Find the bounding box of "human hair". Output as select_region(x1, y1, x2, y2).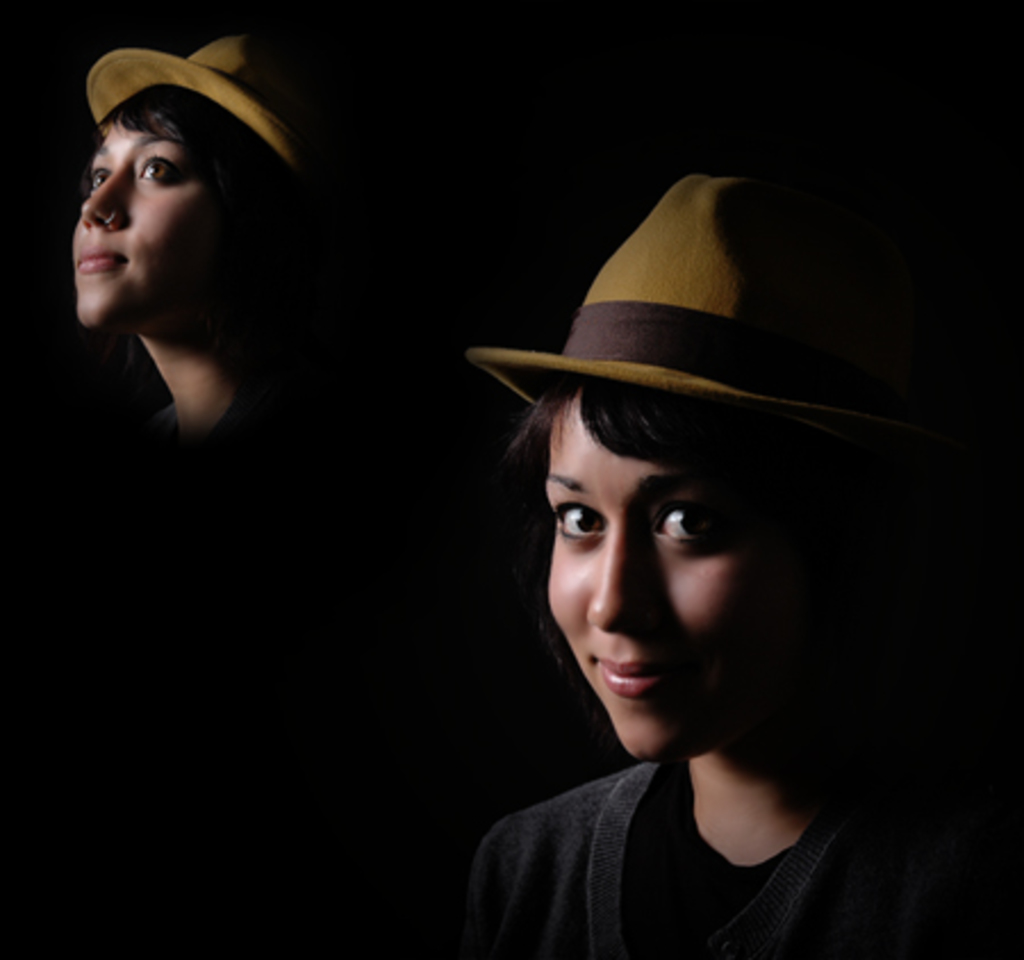
select_region(507, 378, 856, 512).
